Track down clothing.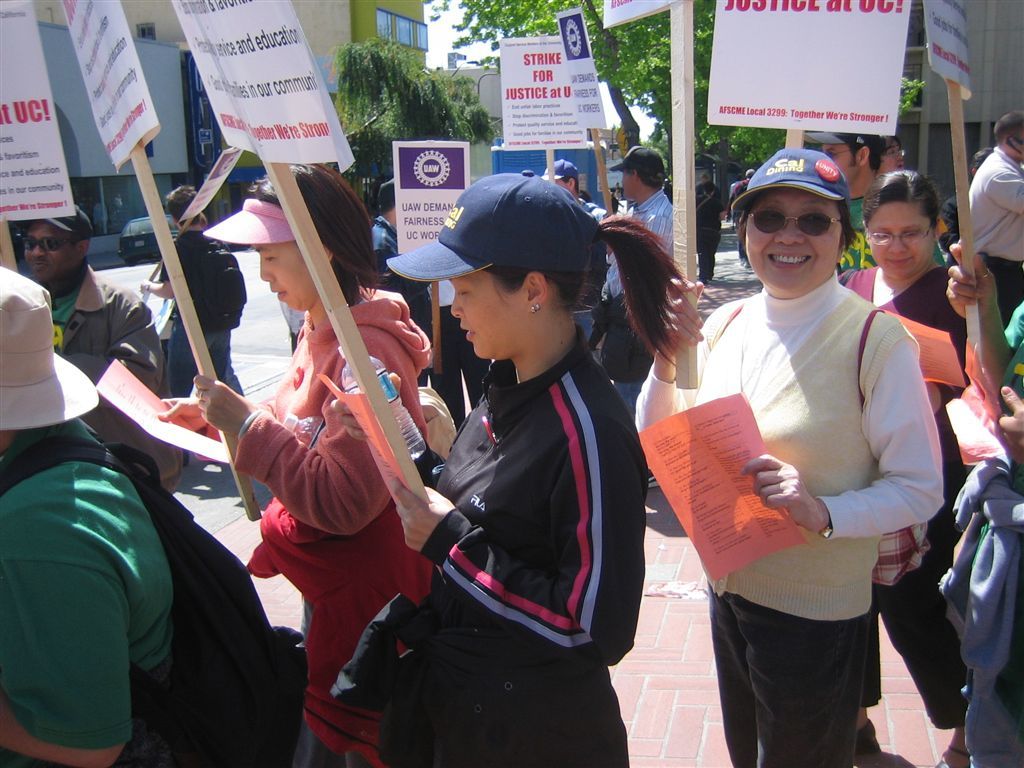
Tracked to [left=41, top=256, right=177, bottom=451].
